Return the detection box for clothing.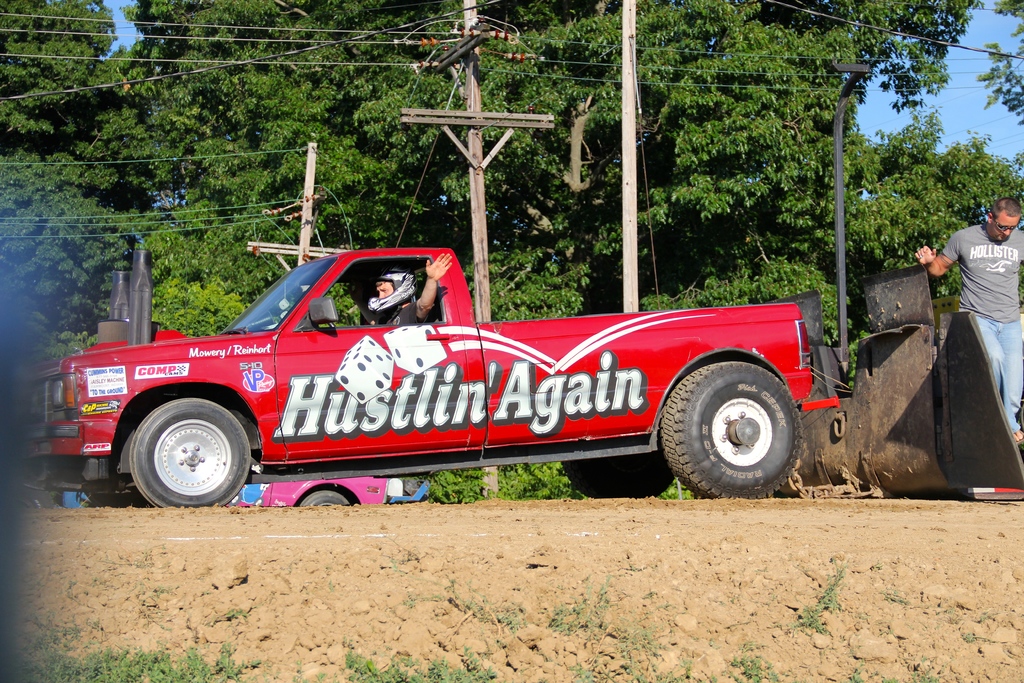
945 188 1023 386.
